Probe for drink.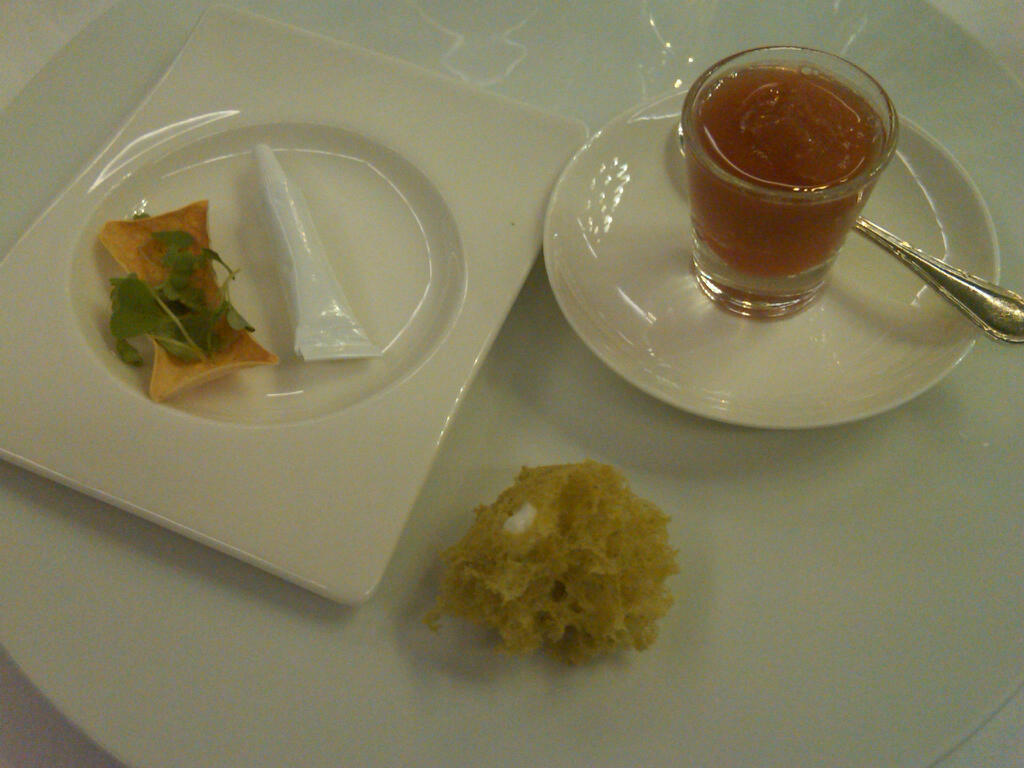
Probe result: (left=681, top=33, right=909, bottom=308).
